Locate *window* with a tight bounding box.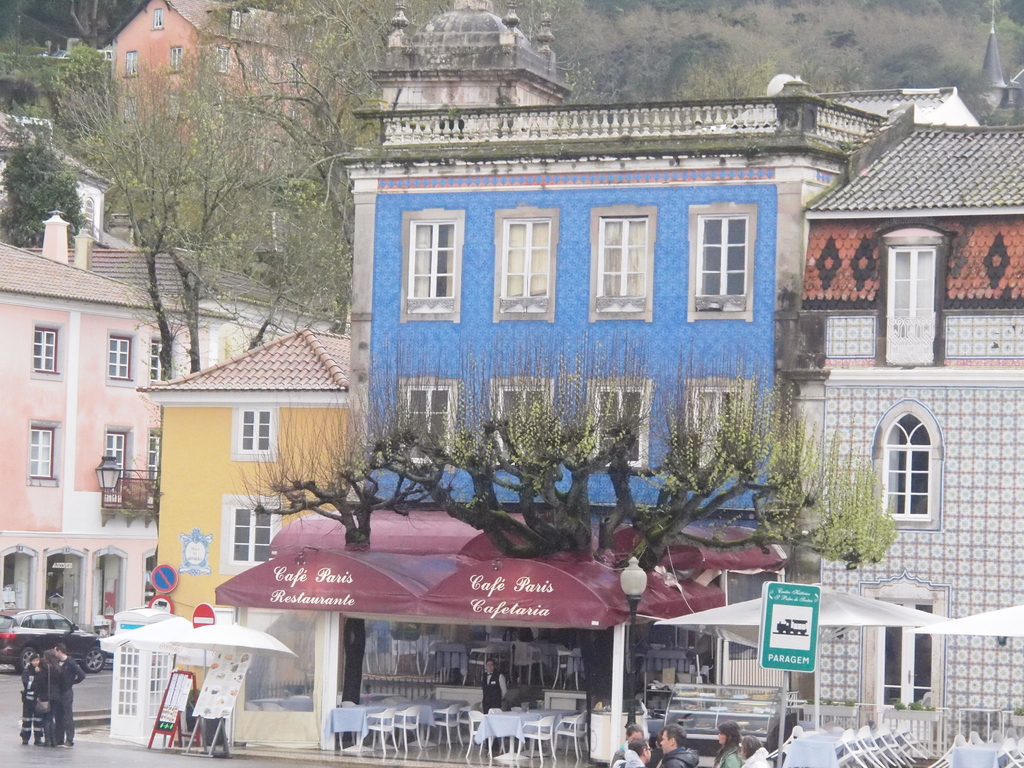
{"left": 27, "top": 417, "right": 60, "bottom": 486}.
